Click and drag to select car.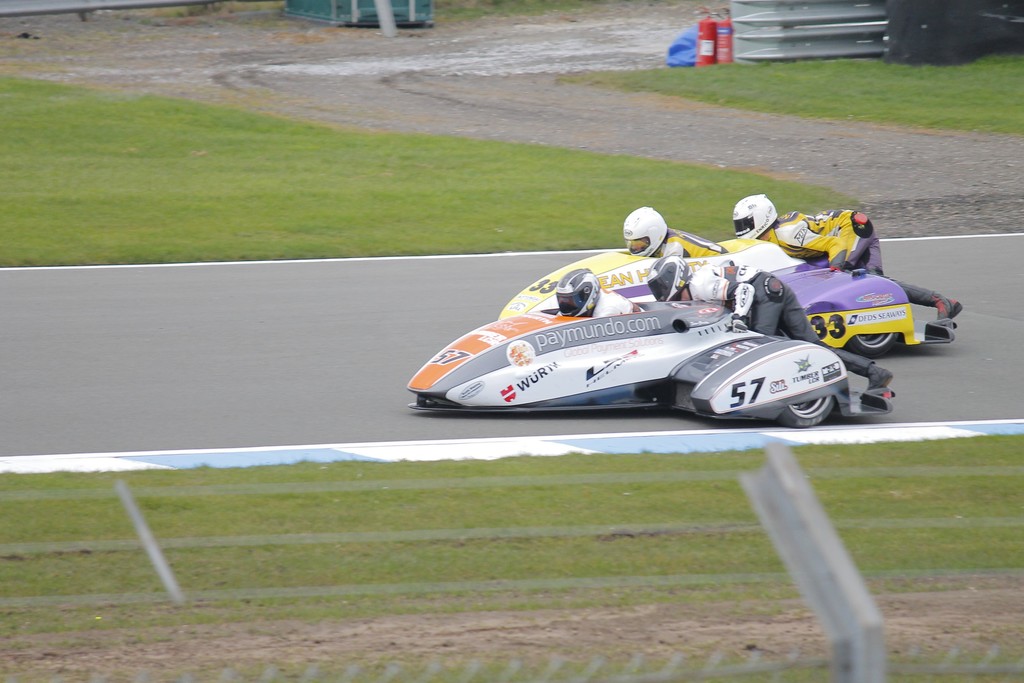
Selection: bbox=(497, 229, 956, 357).
